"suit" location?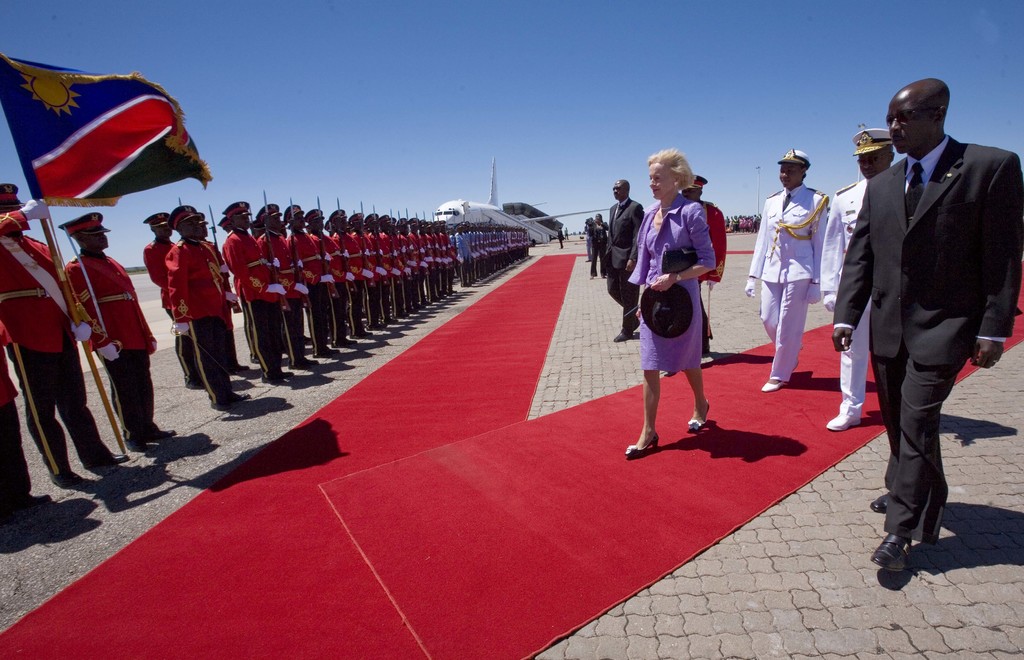
378,229,400,312
